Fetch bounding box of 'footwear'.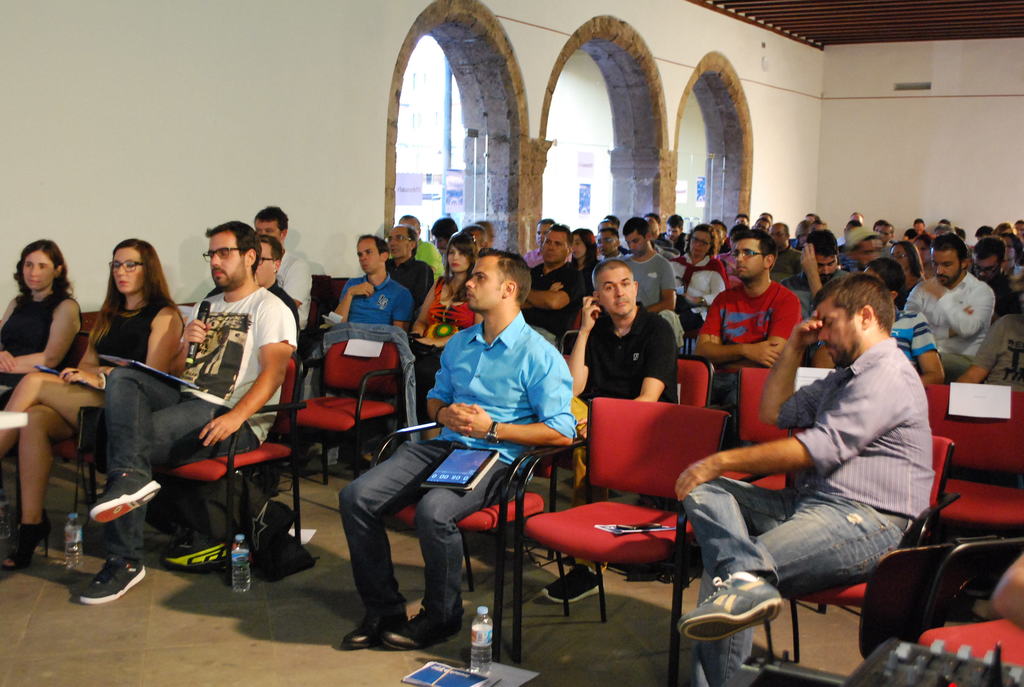
Bbox: left=0, top=510, right=43, bottom=570.
